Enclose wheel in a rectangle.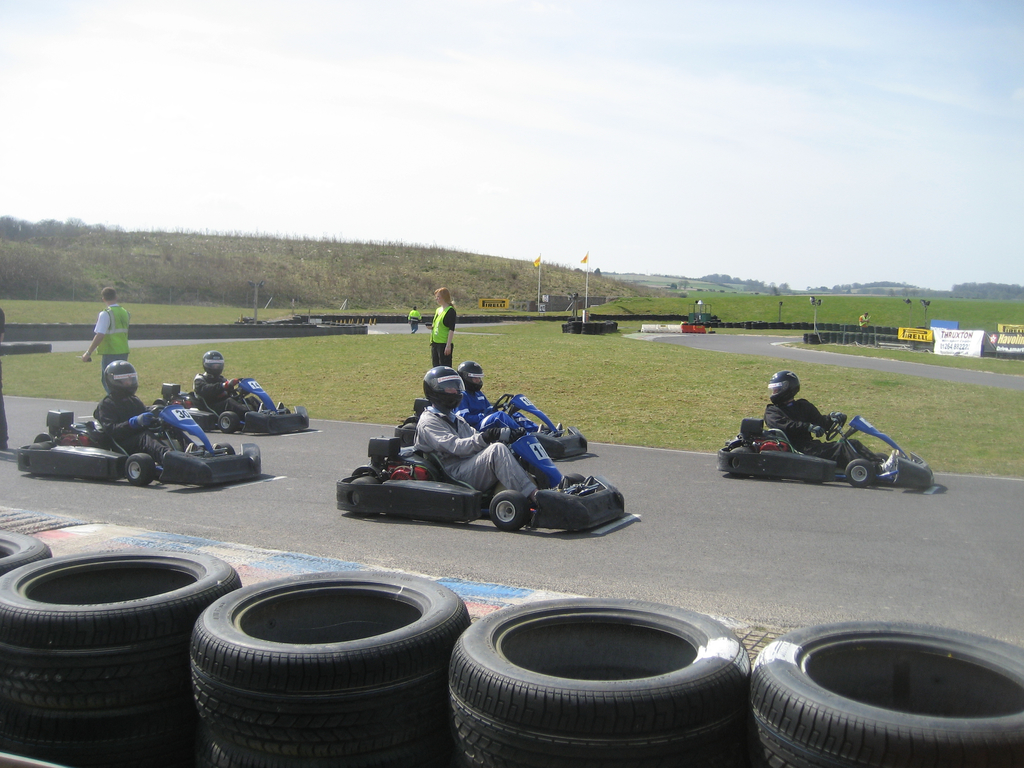
749,621,1023,767.
